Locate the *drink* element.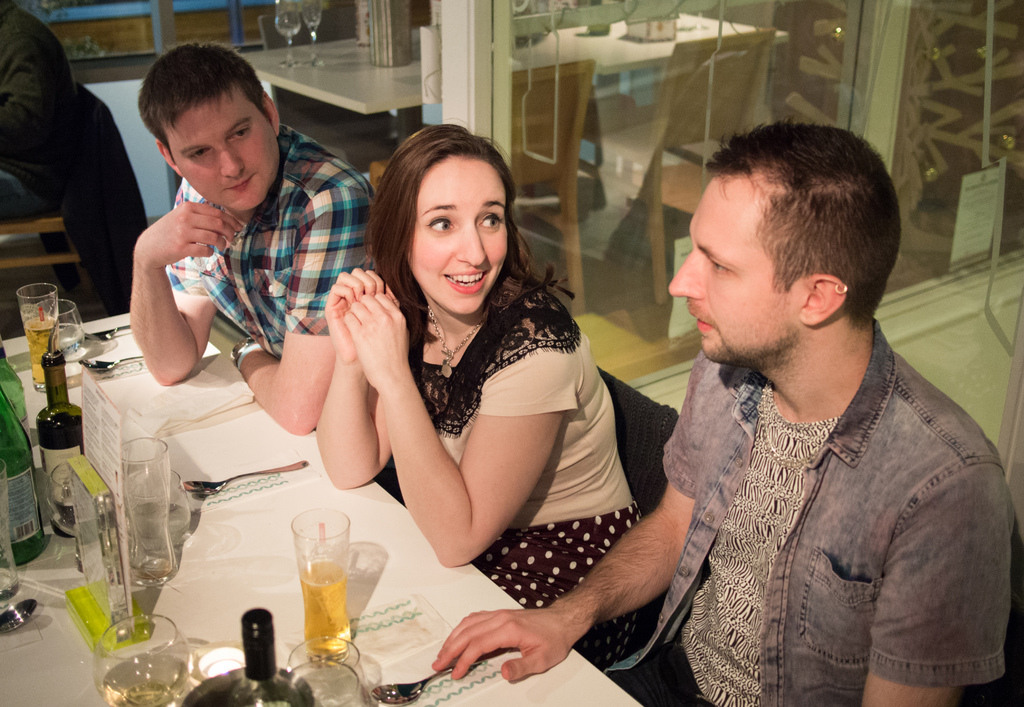
Element bbox: (44, 348, 86, 541).
